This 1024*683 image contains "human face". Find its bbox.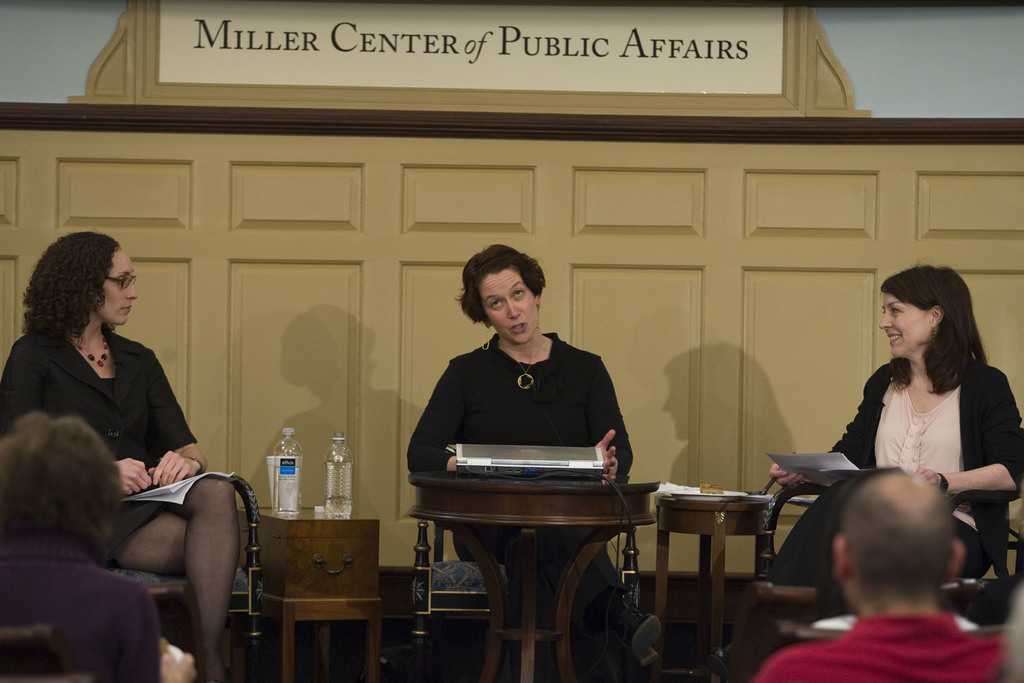
bbox(488, 267, 539, 343).
